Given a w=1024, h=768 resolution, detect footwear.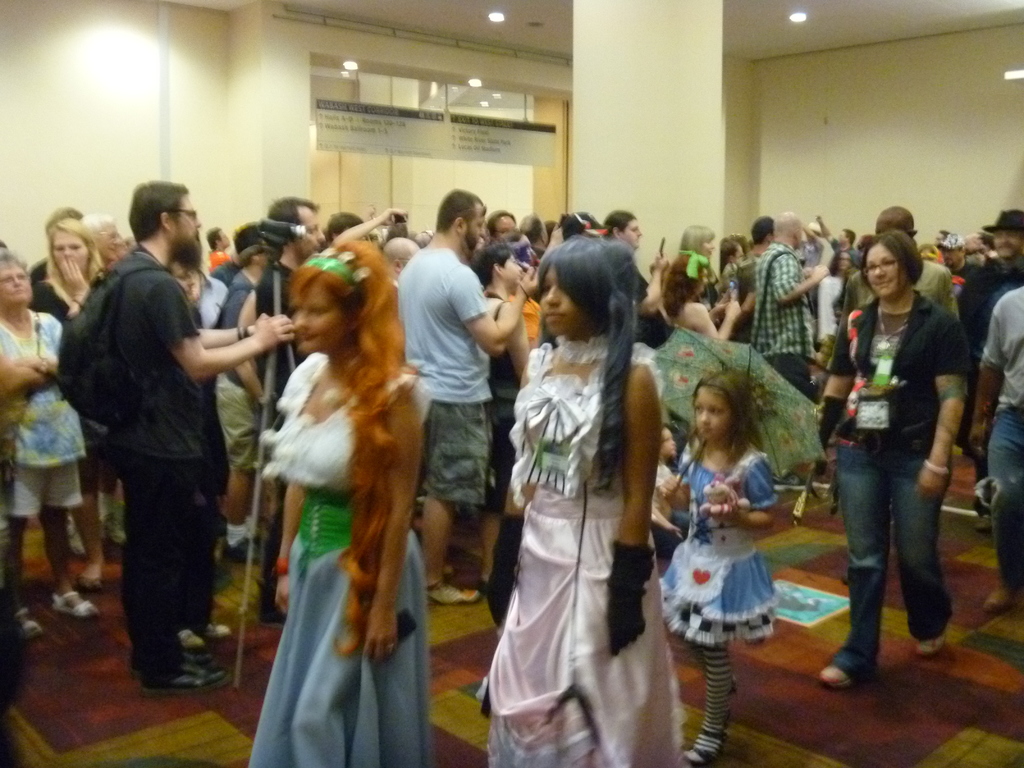
{"left": 51, "top": 591, "right": 97, "bottom": 618}.
